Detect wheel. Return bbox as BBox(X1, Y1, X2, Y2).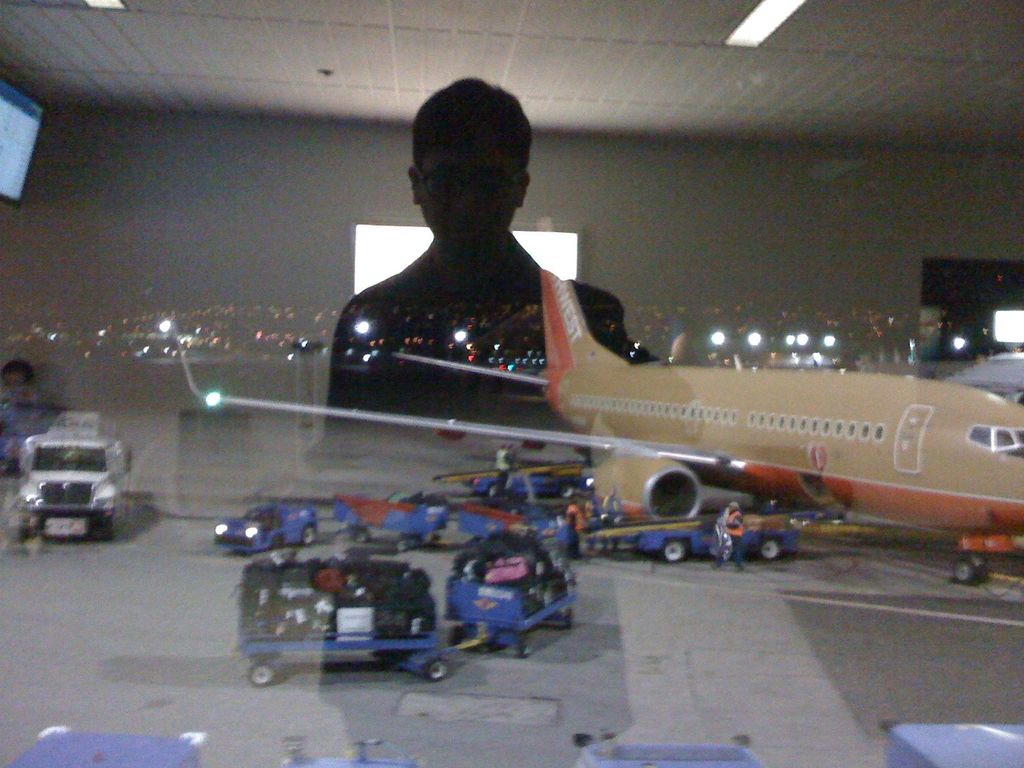
BBox(248, 661, 276, 686).
